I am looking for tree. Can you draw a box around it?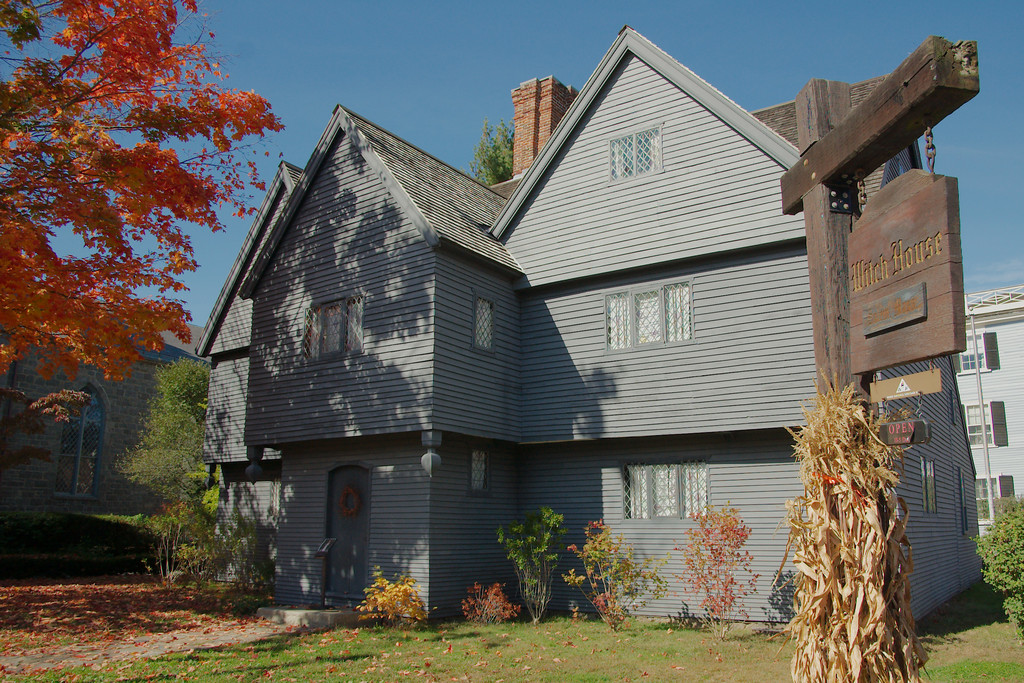
Sure, the bounding box is 58, 14, 283, 431.
